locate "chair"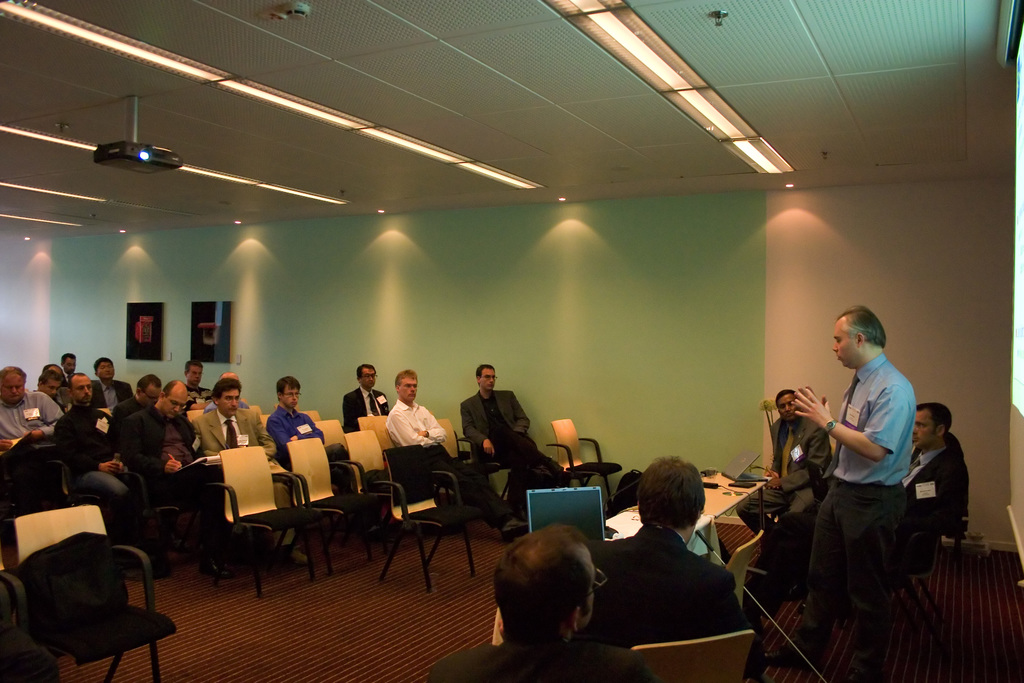
{"x1": 628, "y1": 630, "x2": 755, "y2": 682}
